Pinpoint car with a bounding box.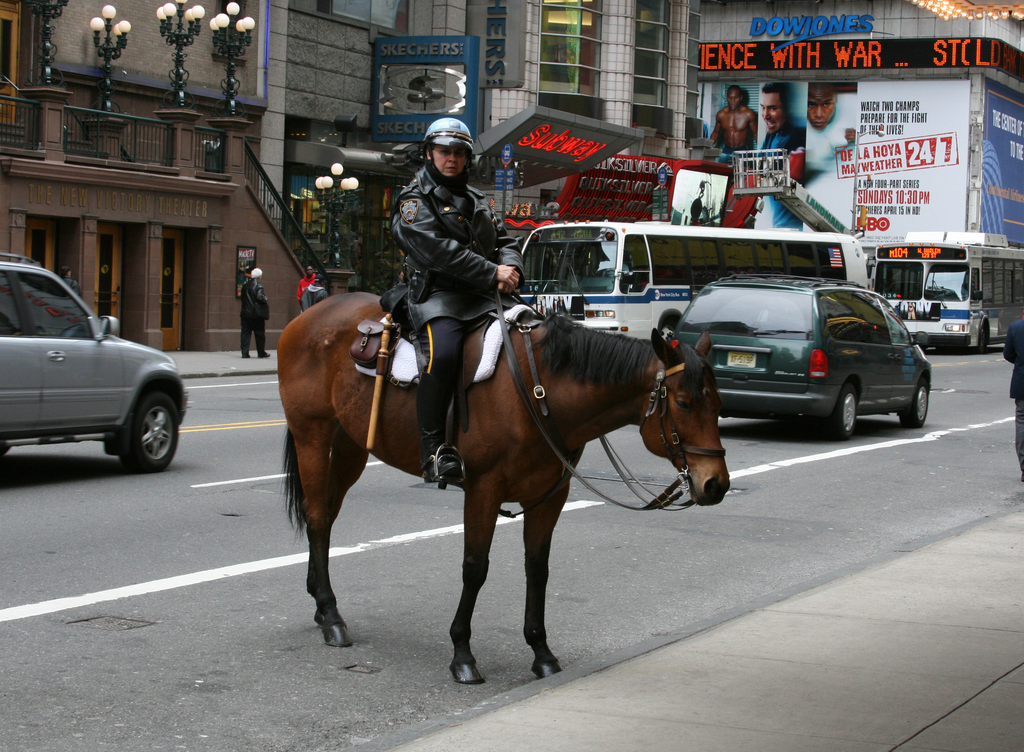
(left=673, top=275, right=932, bottom=441).
